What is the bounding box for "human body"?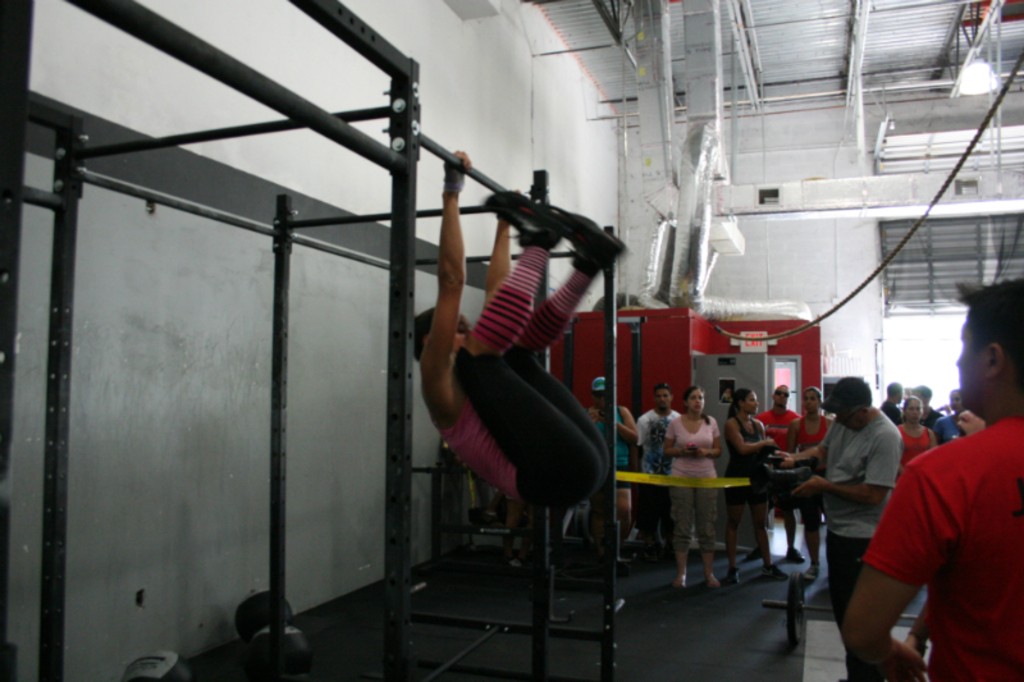
crop(842, 330, 1015, 679).
